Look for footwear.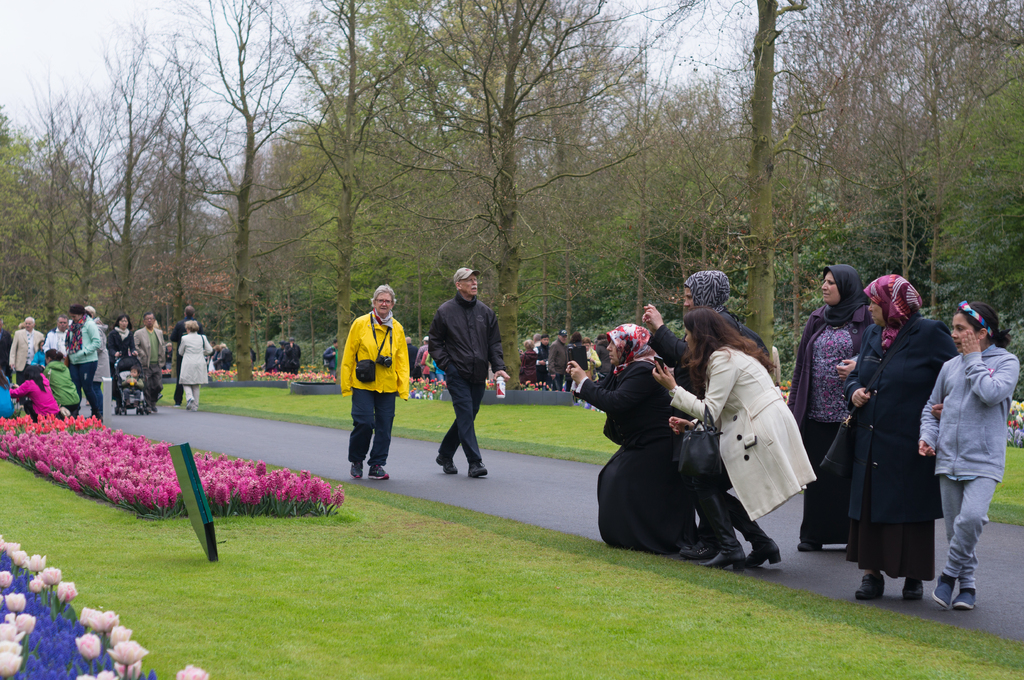
Found: bbox=(927, 576, 956, 608).
